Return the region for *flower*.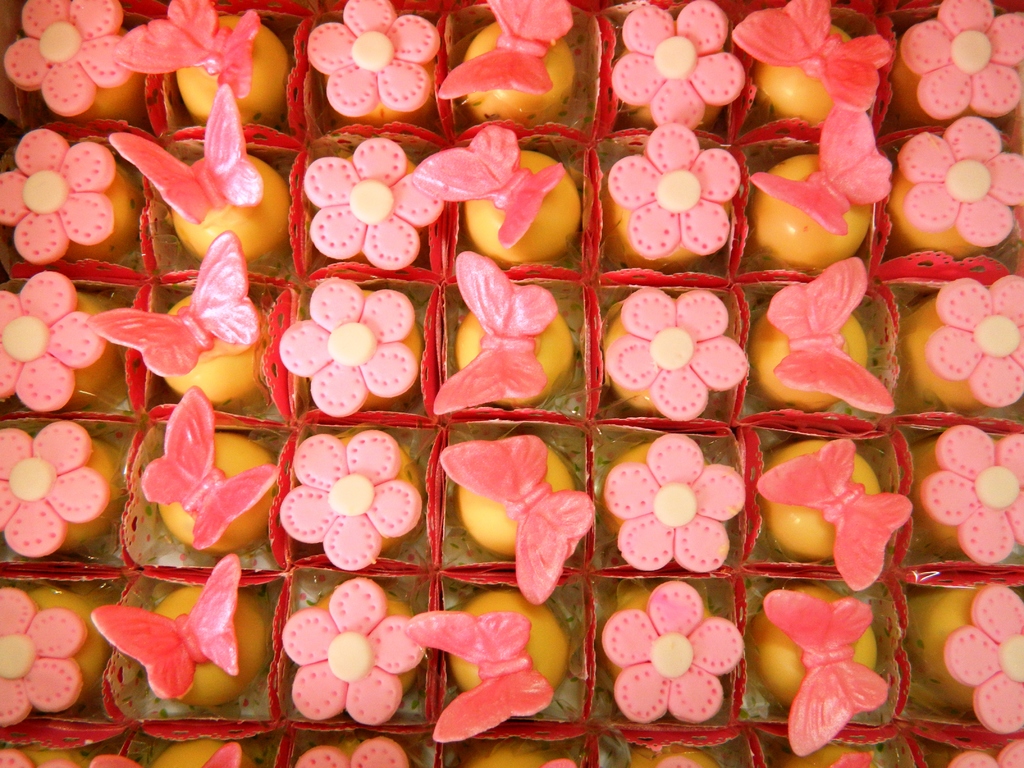
x1=2 y1=0 x2=136 y2=118.
